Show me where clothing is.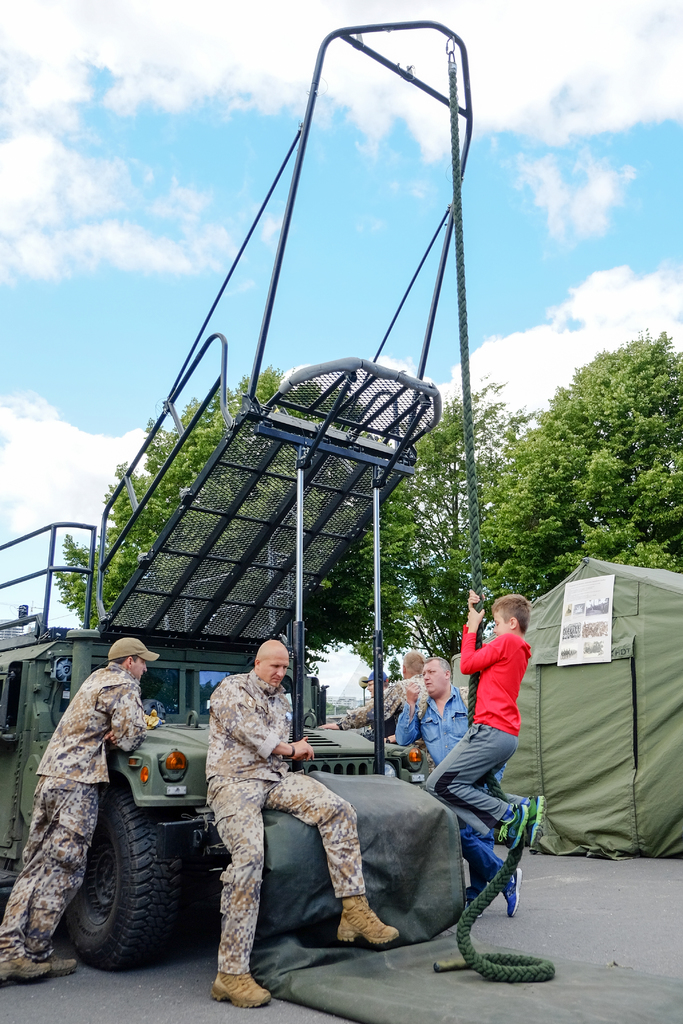
clothing is at [x1=340, y1=671, x2=473, y2=755].
